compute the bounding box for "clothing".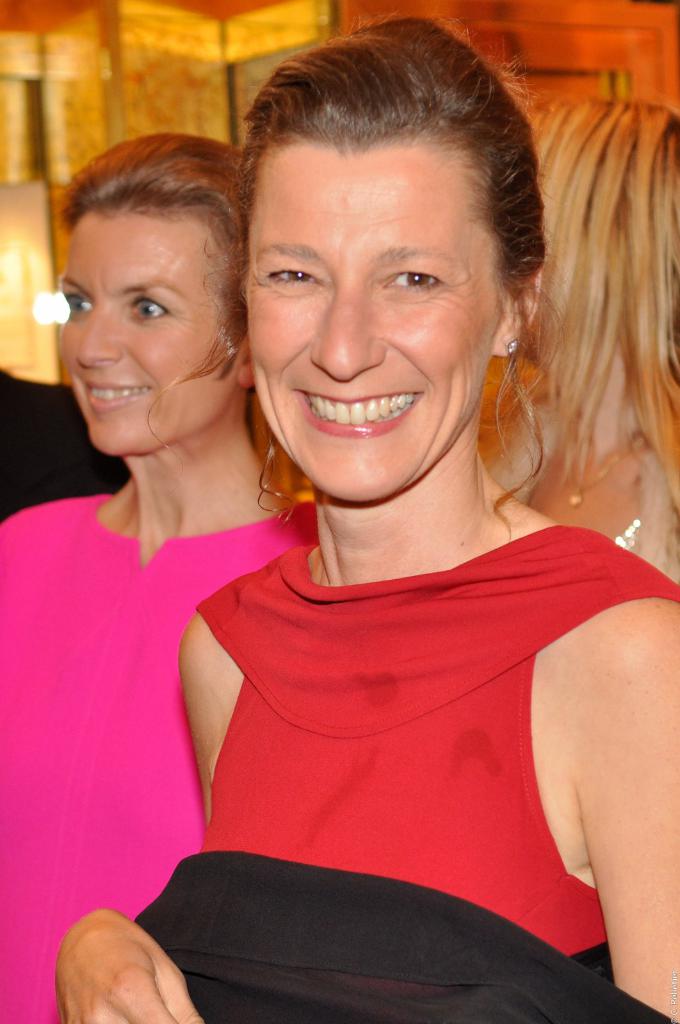
Rect(129, 522, 679, 1019).
